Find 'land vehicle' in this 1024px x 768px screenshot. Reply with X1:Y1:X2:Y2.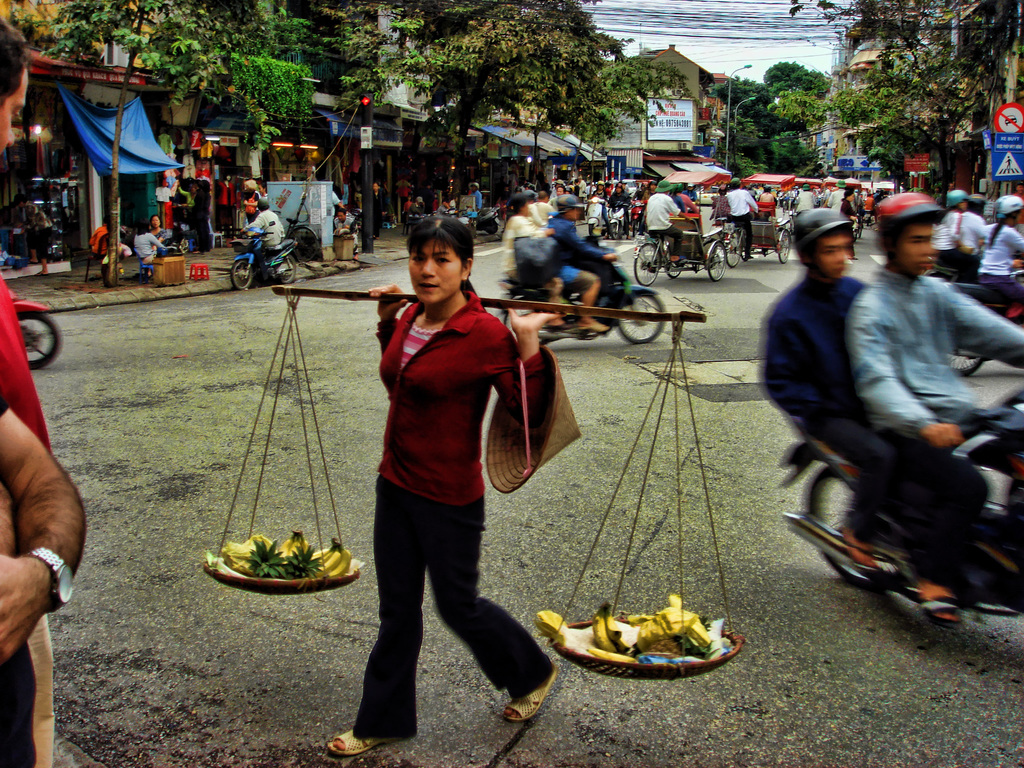
500:250:671:343.
